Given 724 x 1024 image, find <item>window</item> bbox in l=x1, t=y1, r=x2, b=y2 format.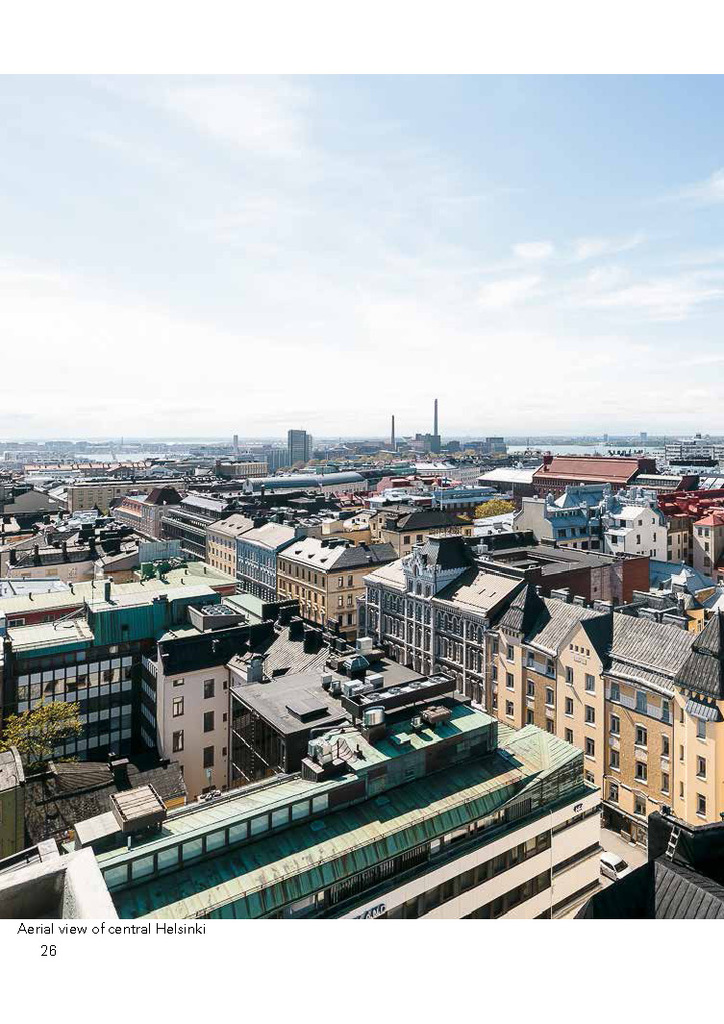
l=696, t=757, r=703, b=780.
